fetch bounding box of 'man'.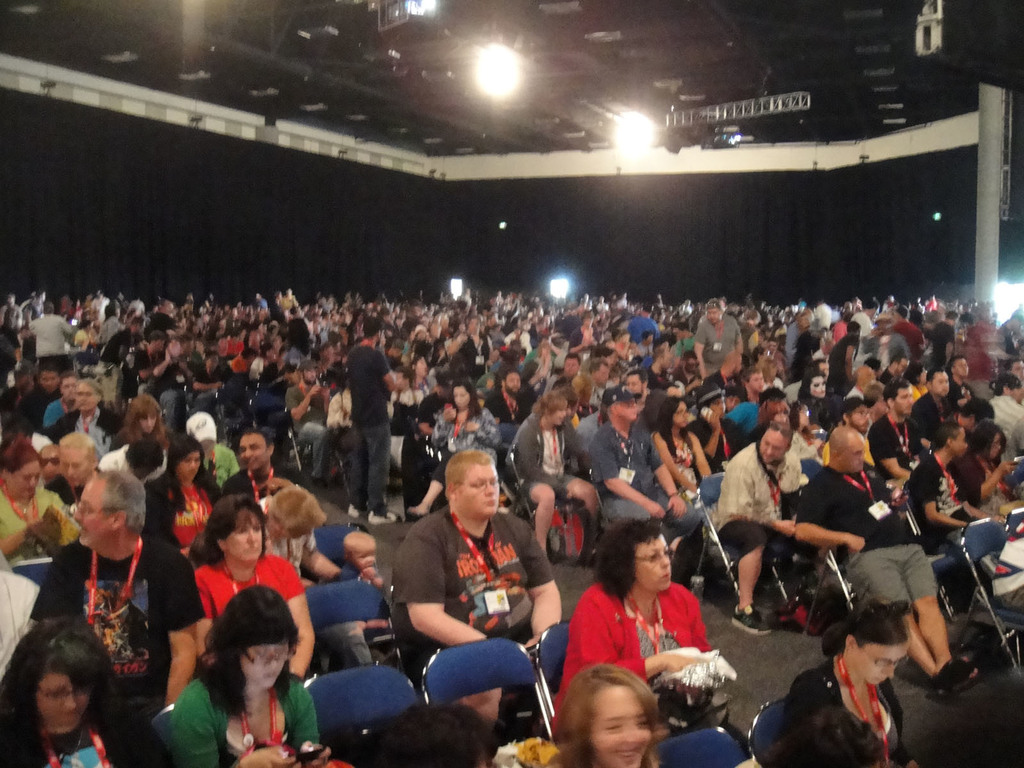
Bbox: box=[911, 369, 952, 449].
